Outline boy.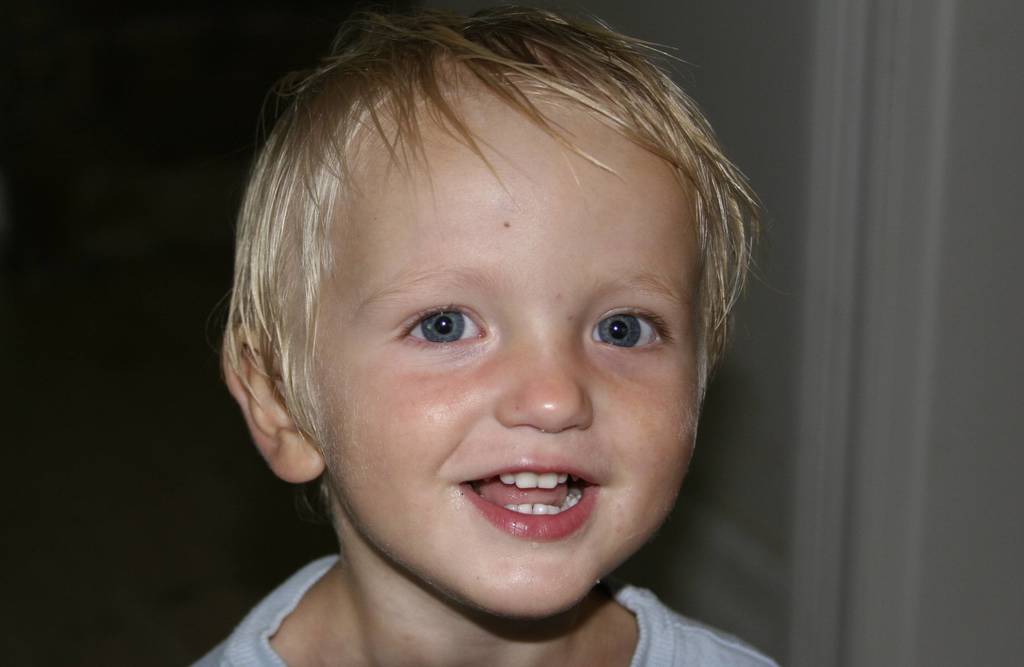
Outline: [178,19,833,666].
